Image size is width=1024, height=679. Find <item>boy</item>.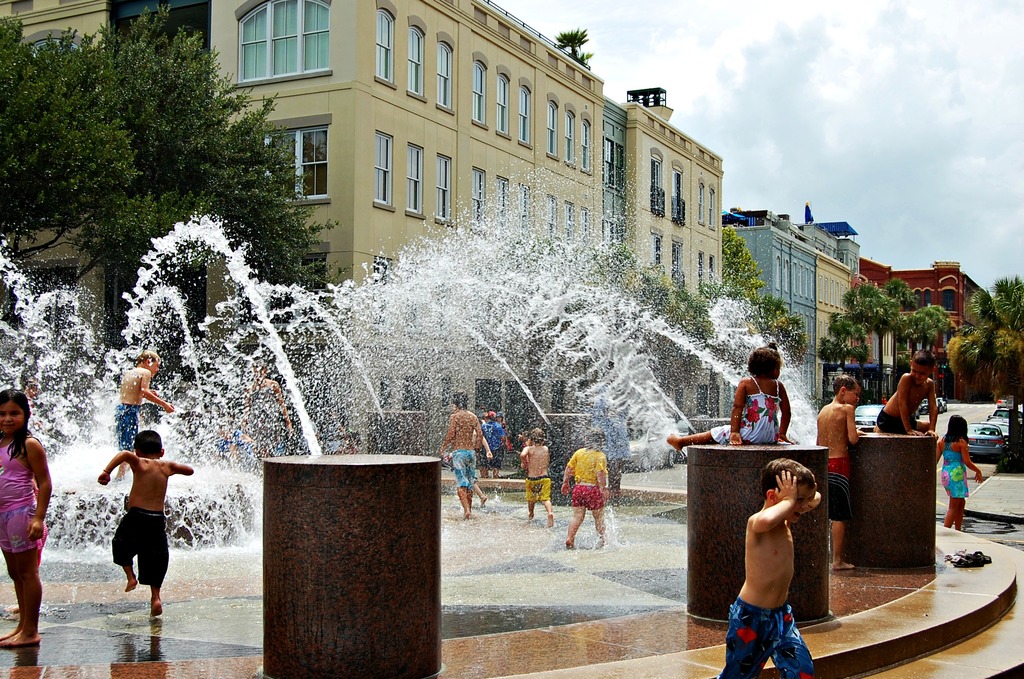
(x1=559, y1=426, x2=626, y2=552).
